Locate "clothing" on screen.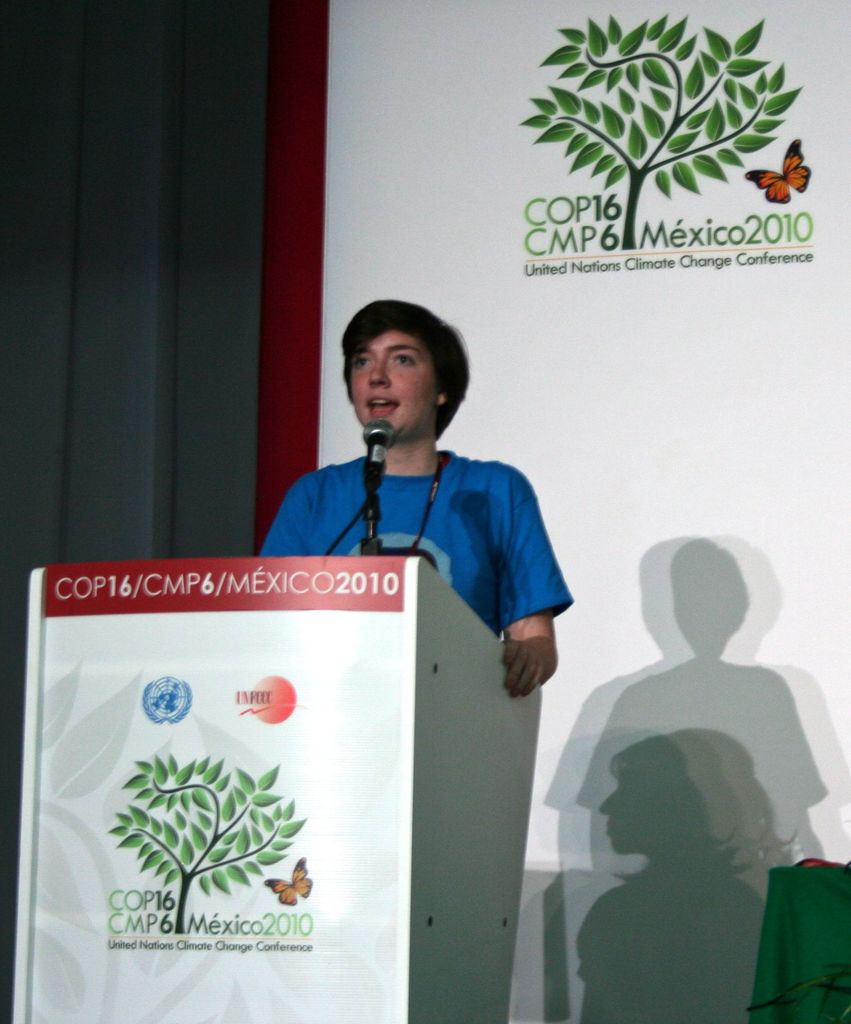
On screen at bbox=[258, 459, 575, 637].
